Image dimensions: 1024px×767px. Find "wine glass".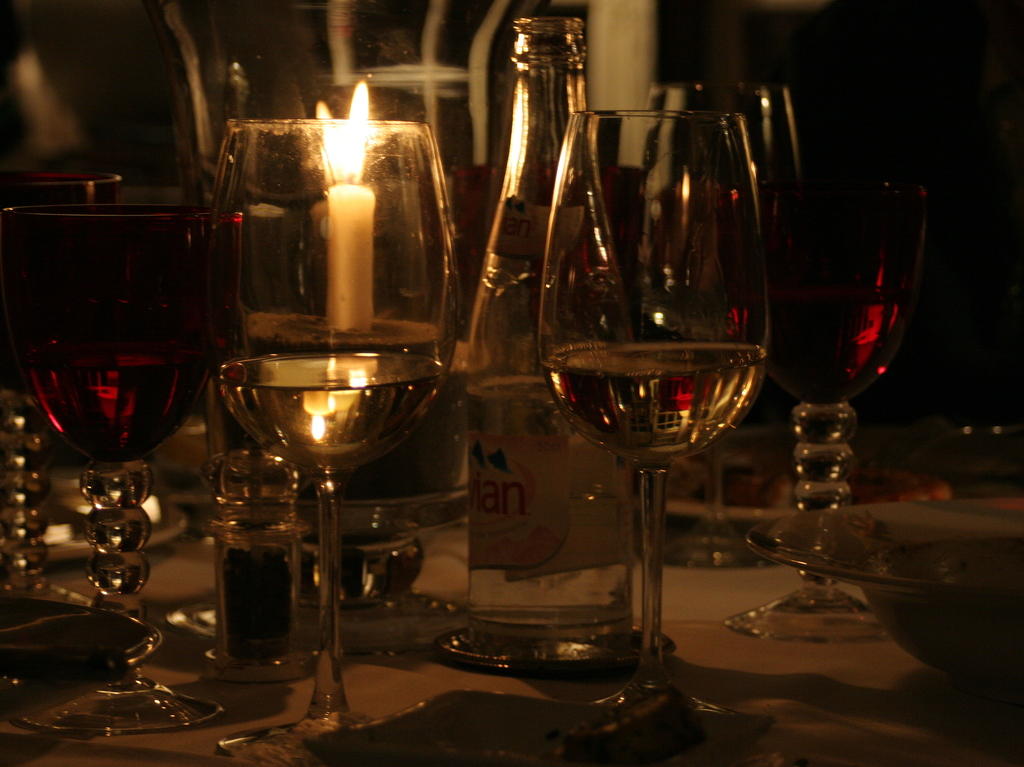
region(216, 118, 459, 766).
